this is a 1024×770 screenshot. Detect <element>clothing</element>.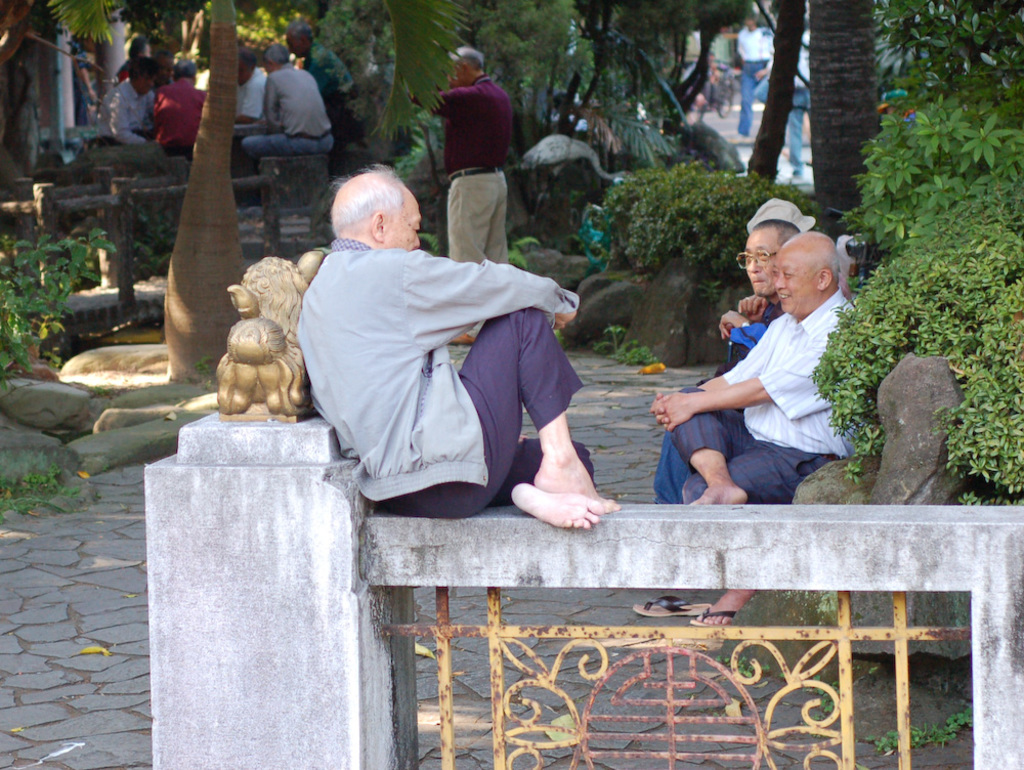
[652, 301, 783, 503].
